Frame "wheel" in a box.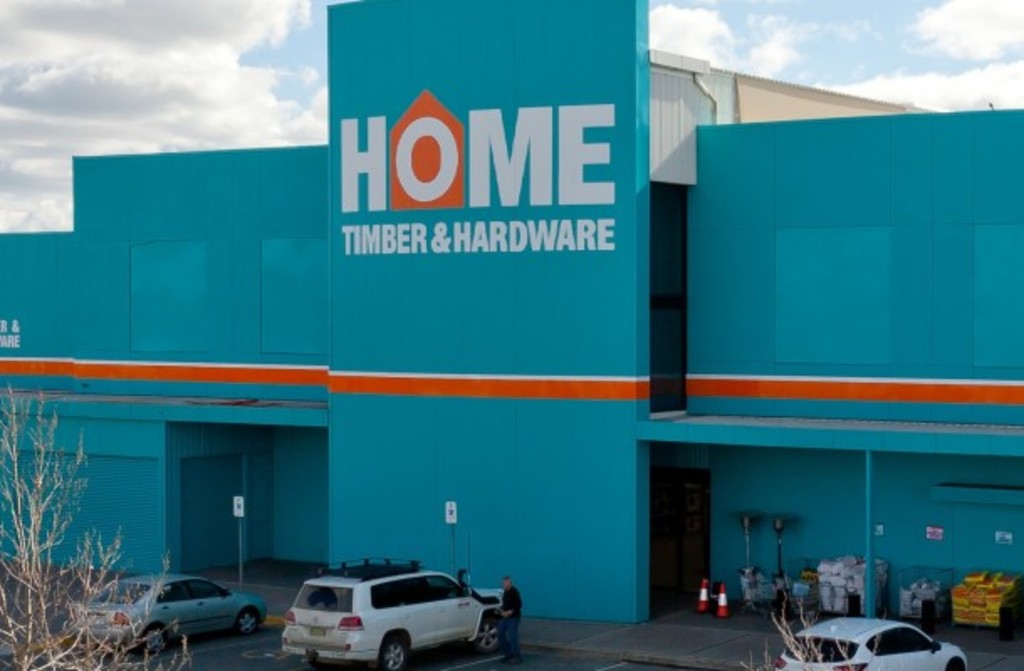
BBox(477, 617, 502, 651).
